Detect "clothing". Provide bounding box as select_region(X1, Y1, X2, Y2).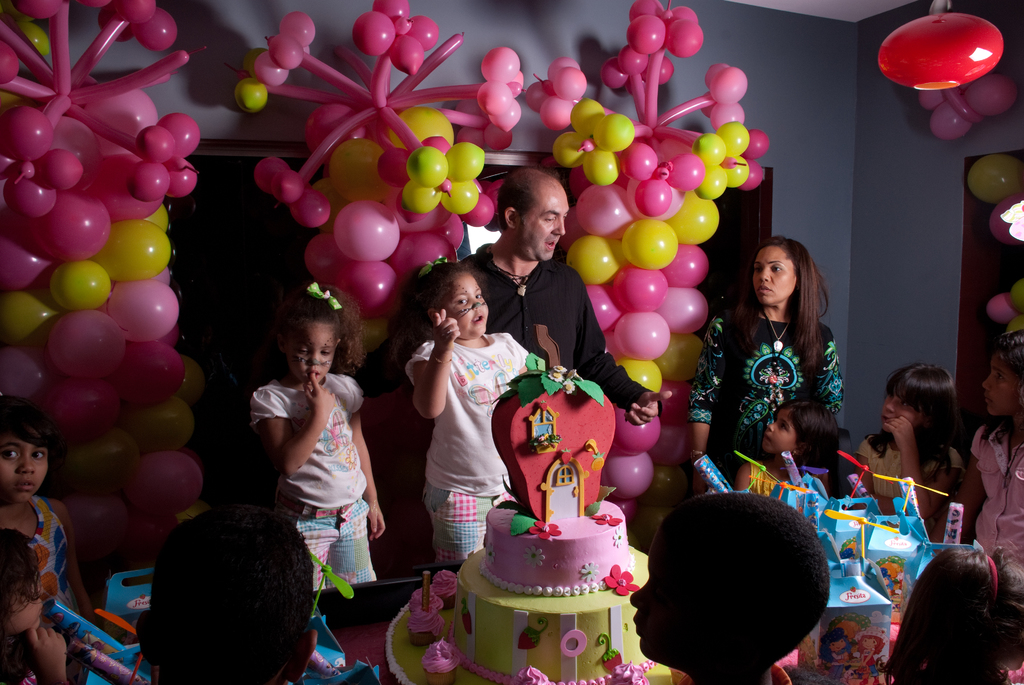
select_region(410, 311, 522, 544).
